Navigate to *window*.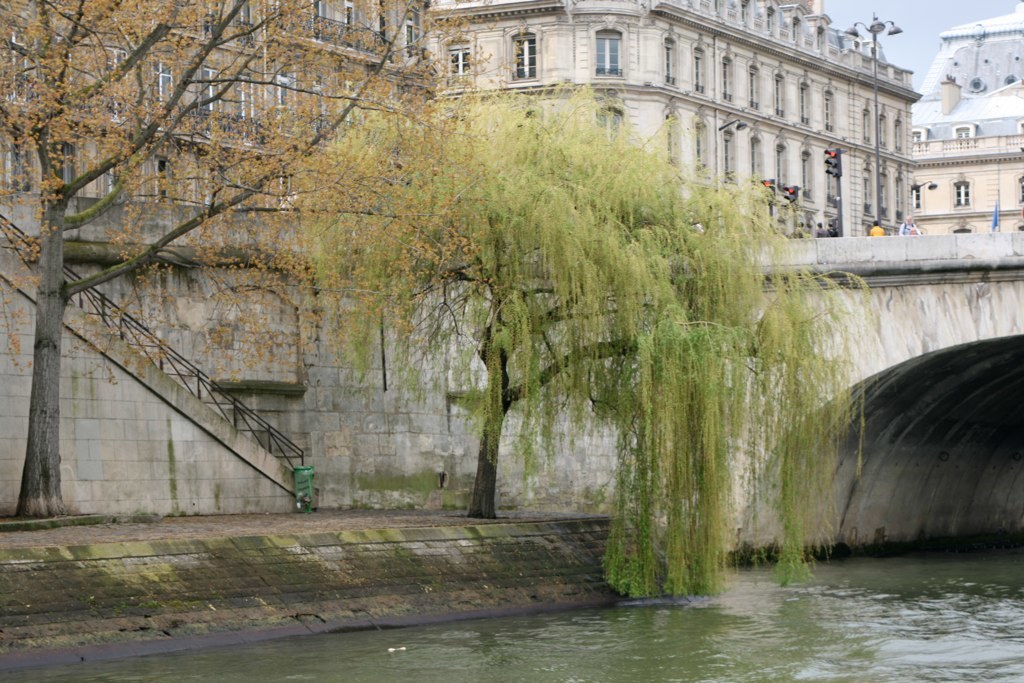
Navigation target: bbox(591, 28, 621, 80).
